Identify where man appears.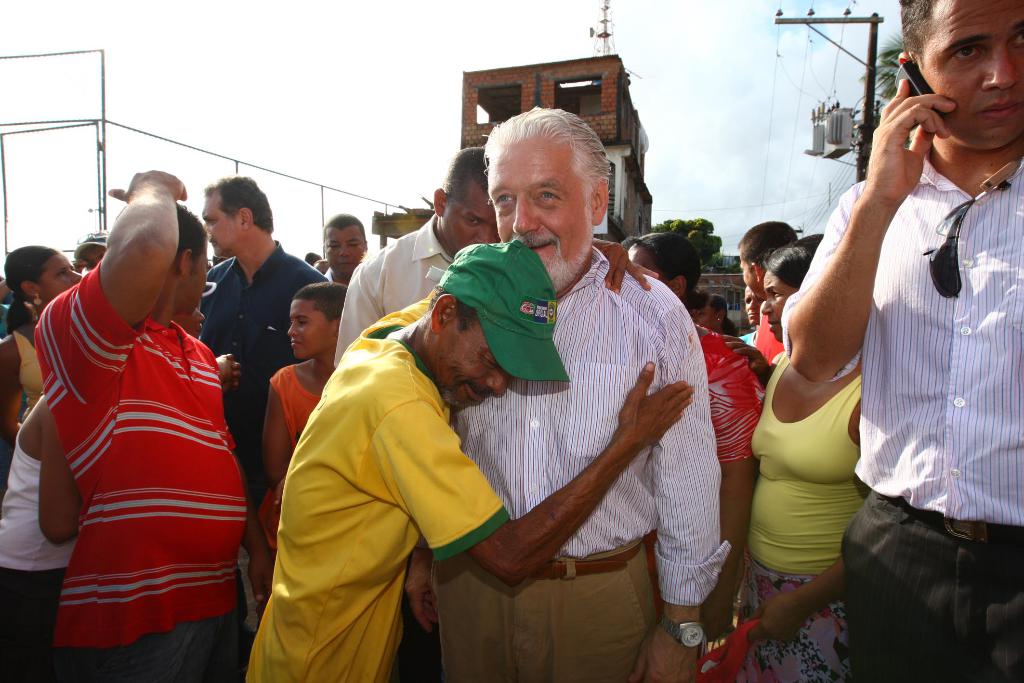
Appears at 791:0:1021:661.
